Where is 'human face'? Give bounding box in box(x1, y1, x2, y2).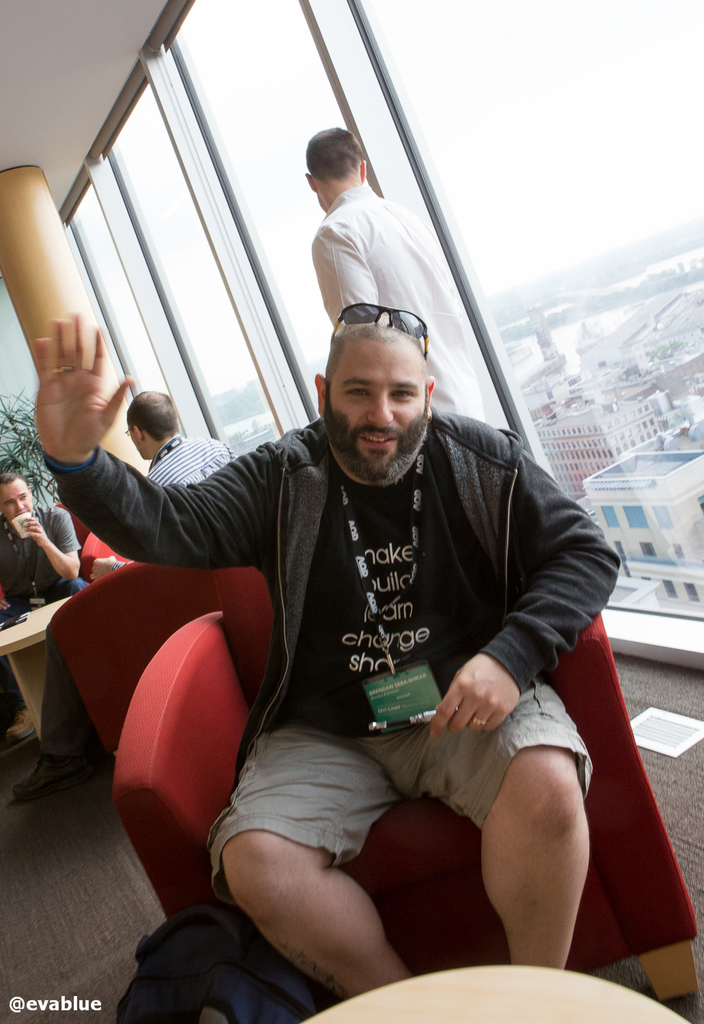
box(326, 335, 426, 484).
